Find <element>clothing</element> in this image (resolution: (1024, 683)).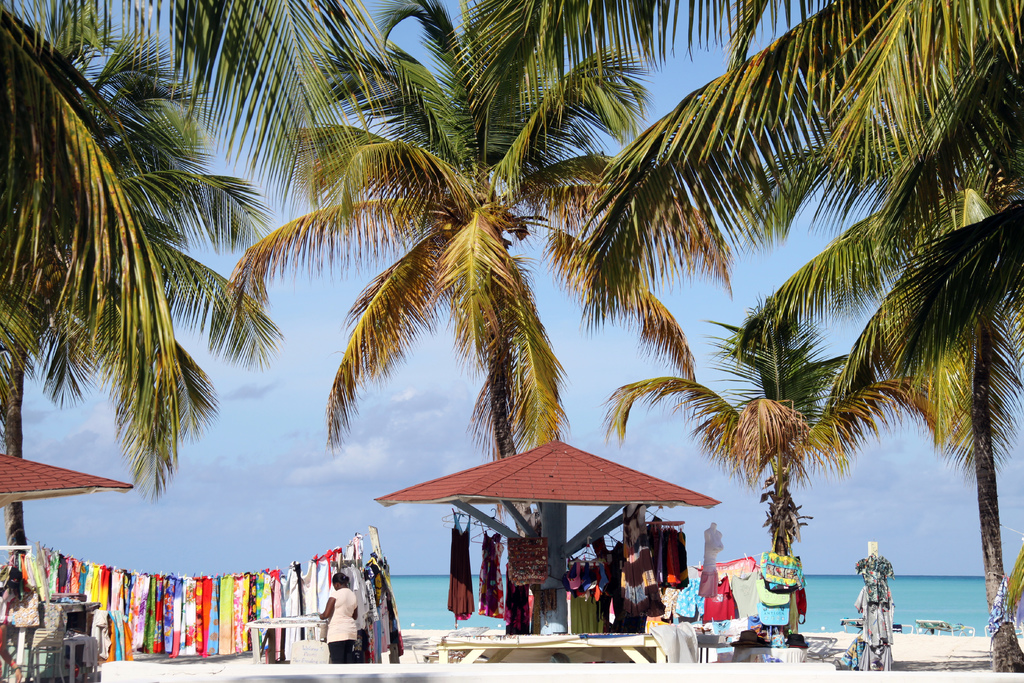
pyautogui.locateOnScreen(325, 588, 357, 666).
